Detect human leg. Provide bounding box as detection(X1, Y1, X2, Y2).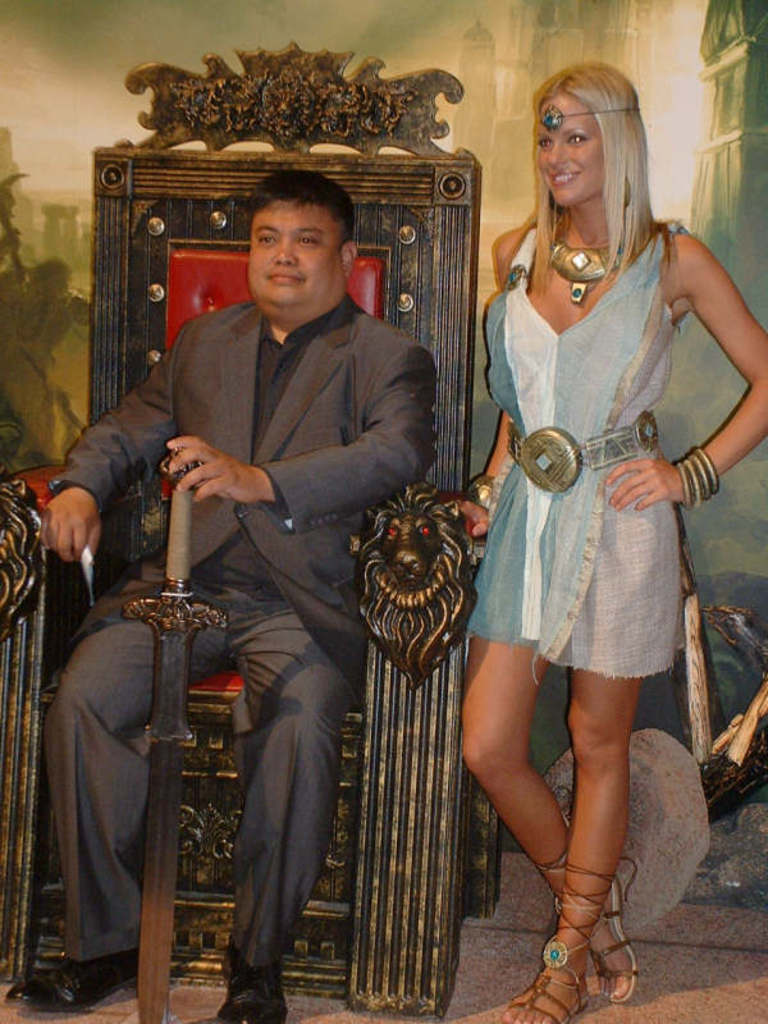
detection(498, 494, 684, 1023).
